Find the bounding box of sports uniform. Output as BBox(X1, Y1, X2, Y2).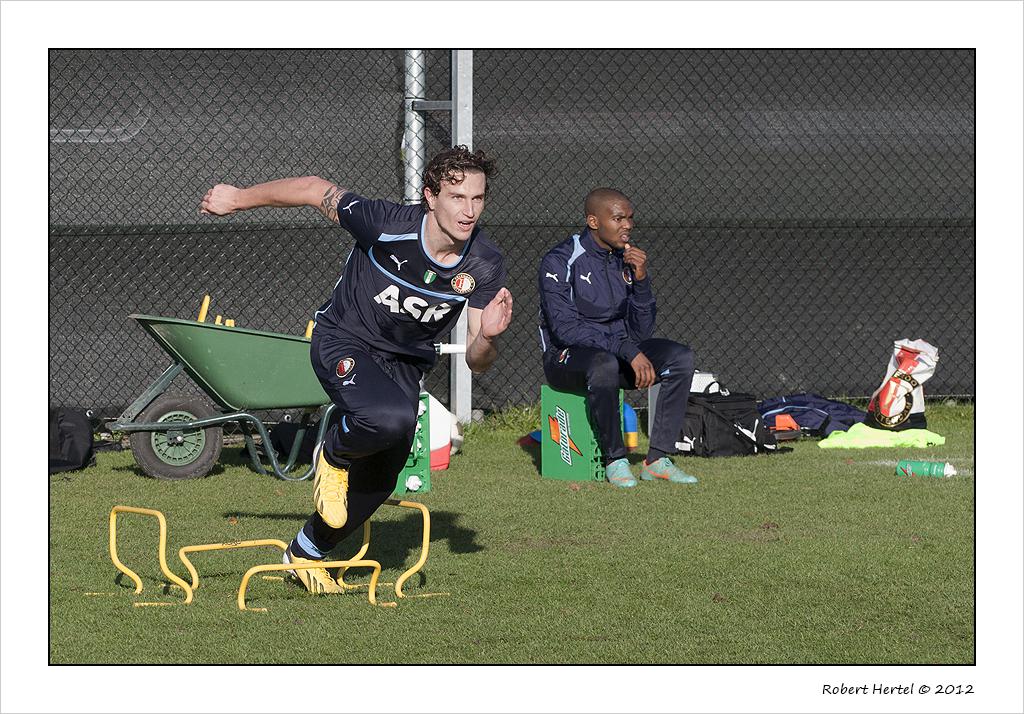
BBox(539, 220, 691, 470).
